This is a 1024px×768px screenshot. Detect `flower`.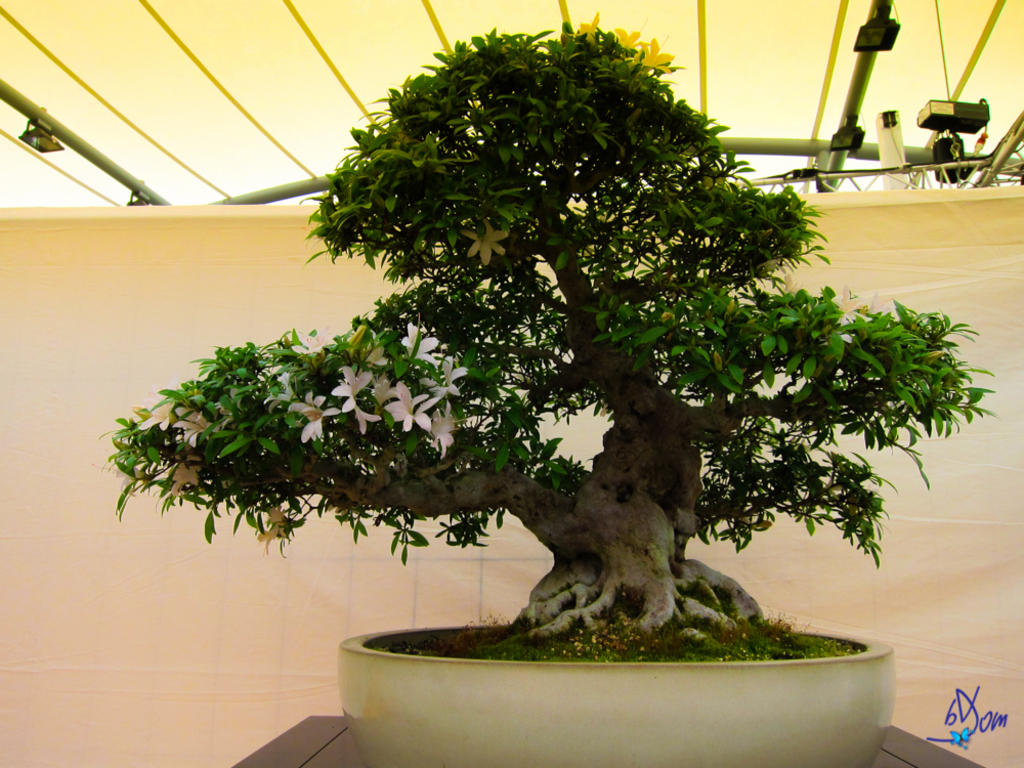
<bbox>867, 295, 896, 316</bbox>.
